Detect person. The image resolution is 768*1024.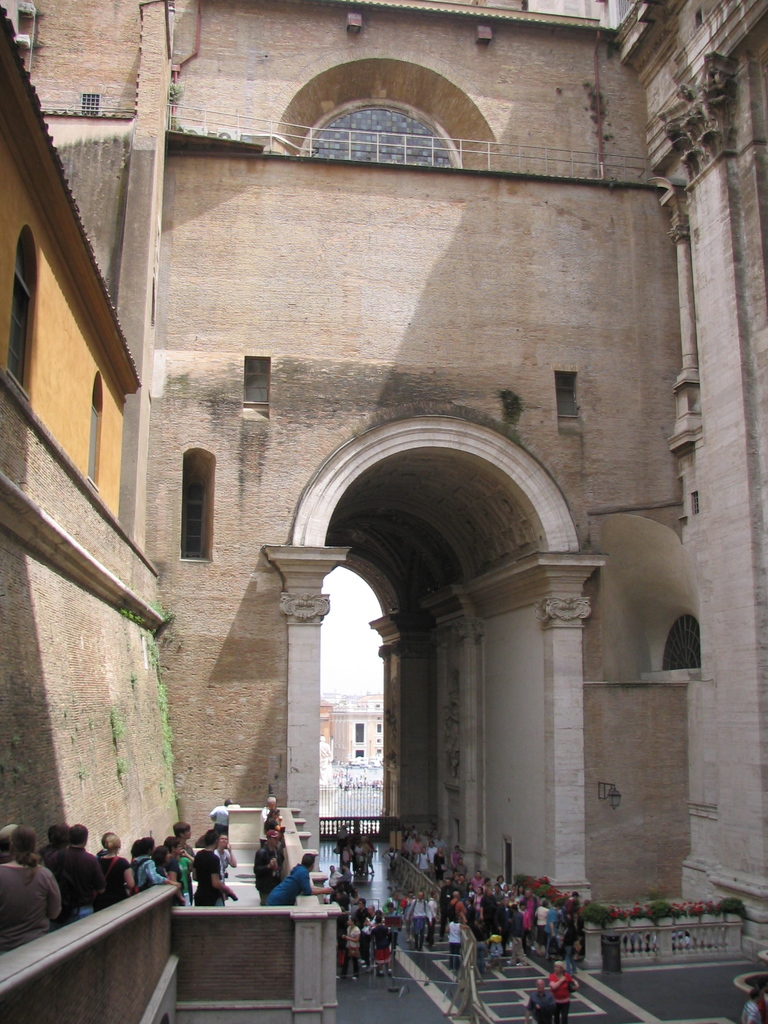
x1=193 y1=829 x2=236 y2=913.
